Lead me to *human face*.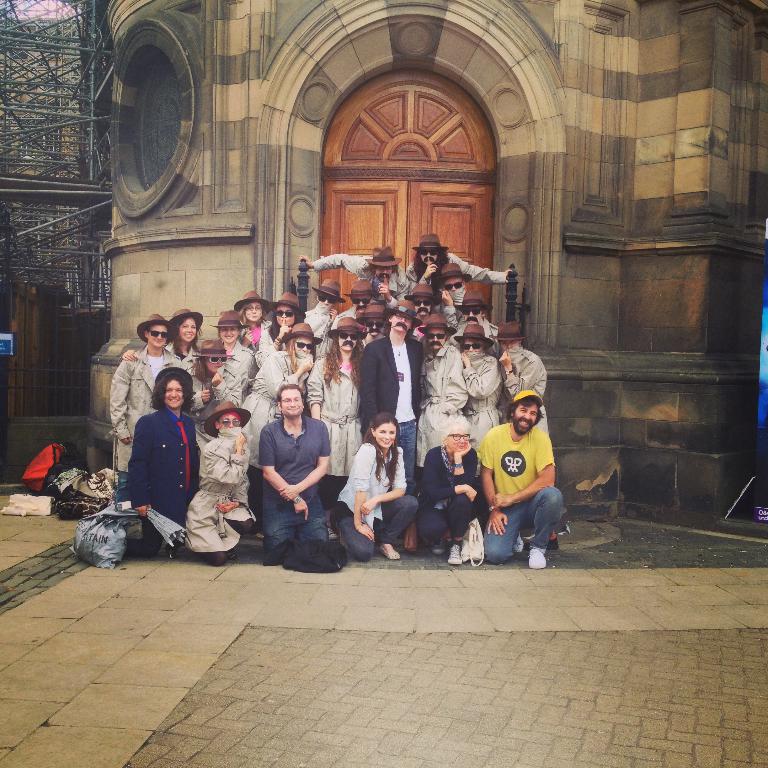
Lead to BBox(318, 292, 334, 307).
